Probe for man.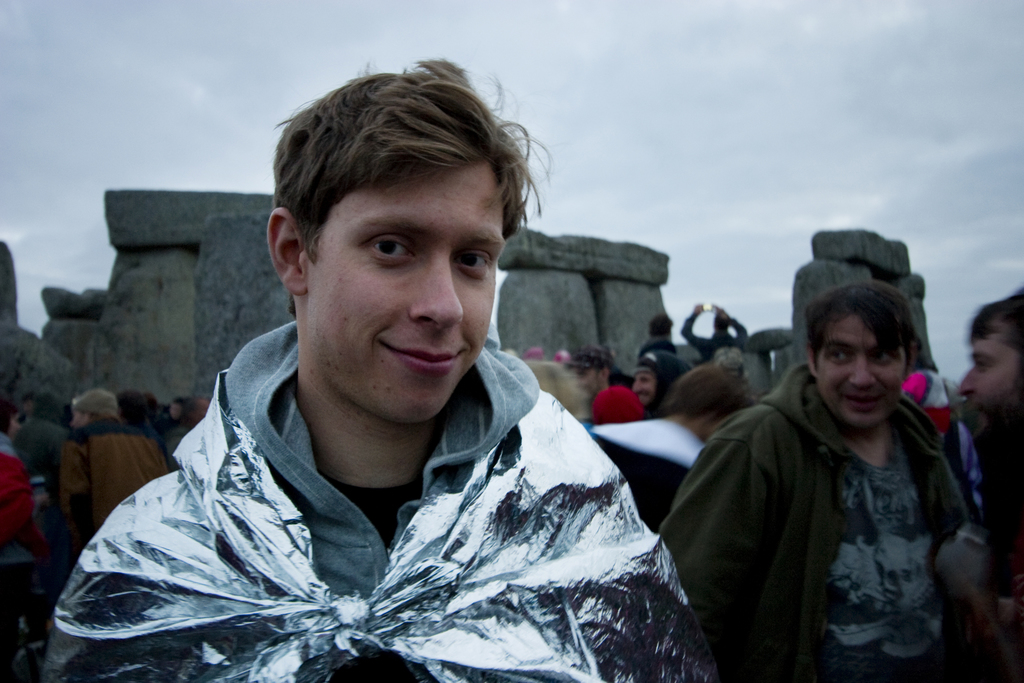
Probe result: l=598, t=368, r=753, b=506.
